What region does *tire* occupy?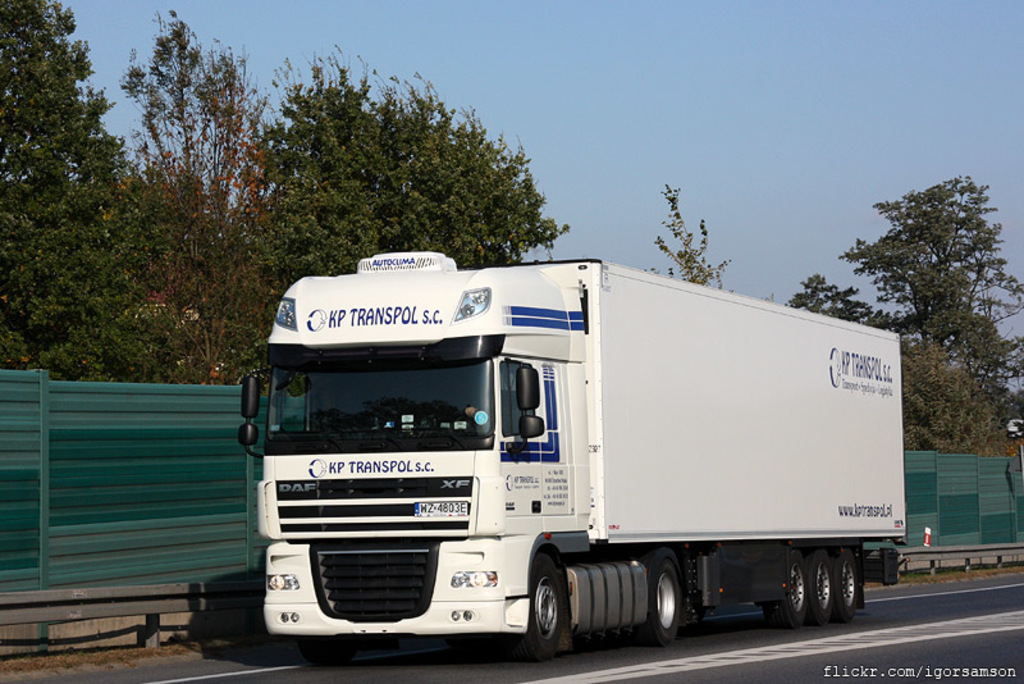
(x1=644, y1=547, x2=682, y2=644).
